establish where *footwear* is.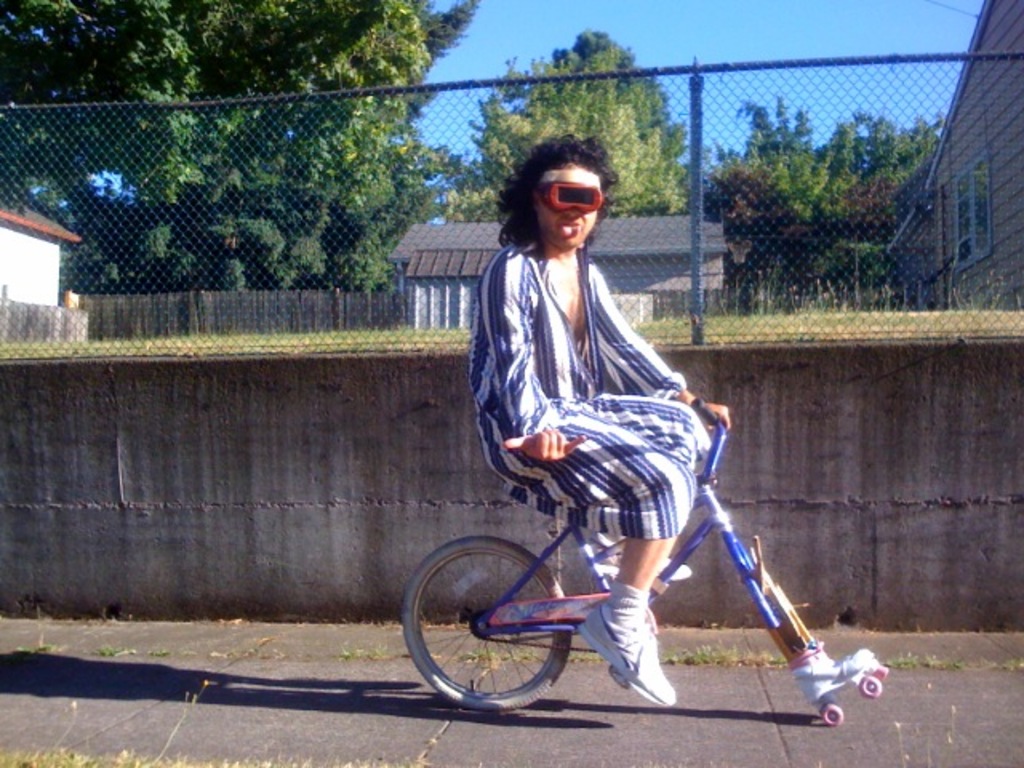
Established at [x1=584, y1=534, x2=691, y2=587].
